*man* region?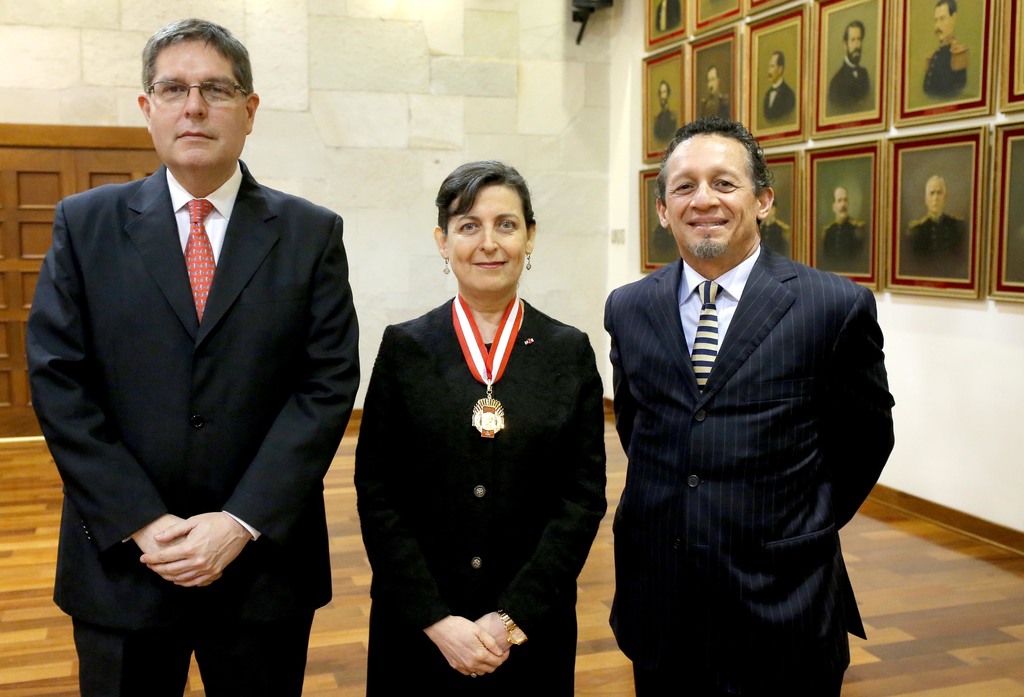
<bbox>826, 22, 874, 121</bbox>
